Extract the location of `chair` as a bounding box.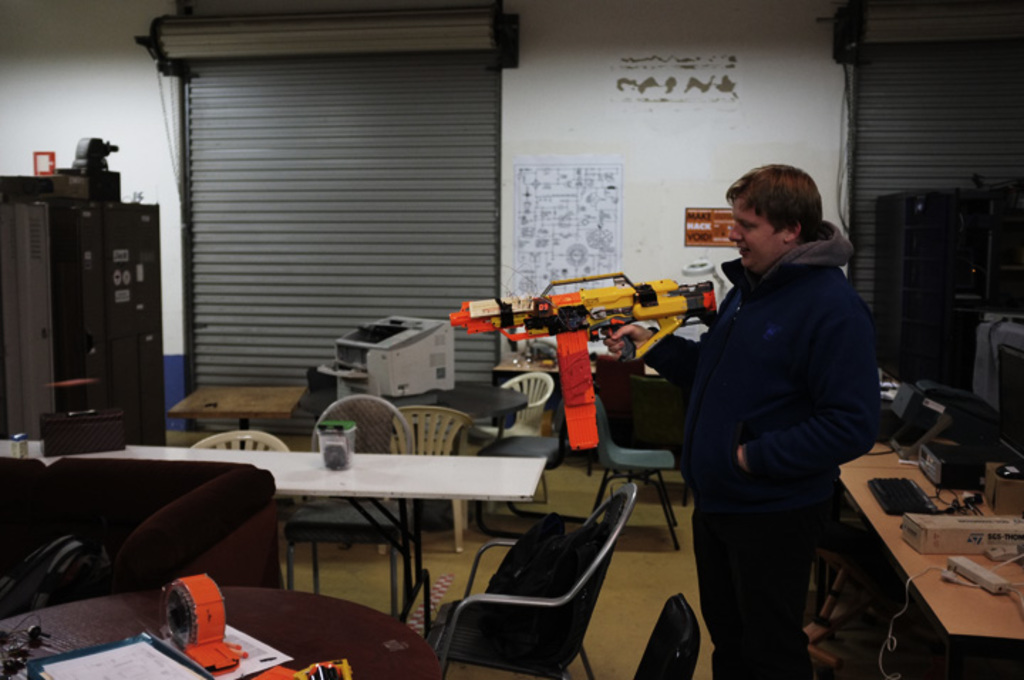
(391,404,472,552).
